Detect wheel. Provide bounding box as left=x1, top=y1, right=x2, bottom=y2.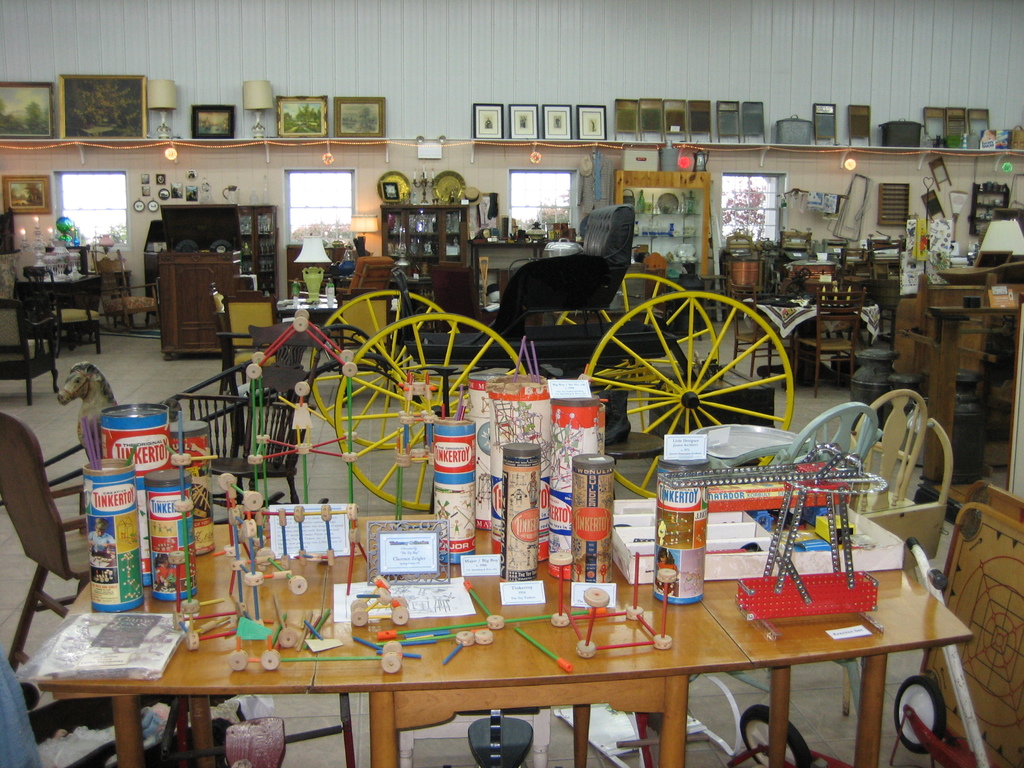
left=558, top=272, right=724, bottom=435.
